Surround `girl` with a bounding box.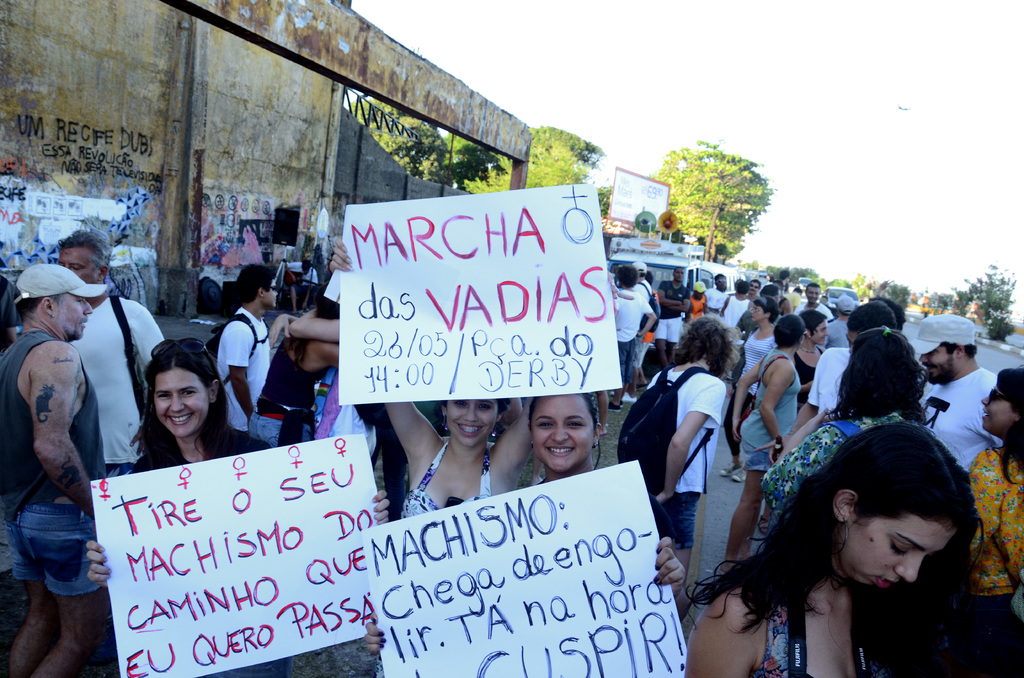
rect(363, 393, 684, 636).
